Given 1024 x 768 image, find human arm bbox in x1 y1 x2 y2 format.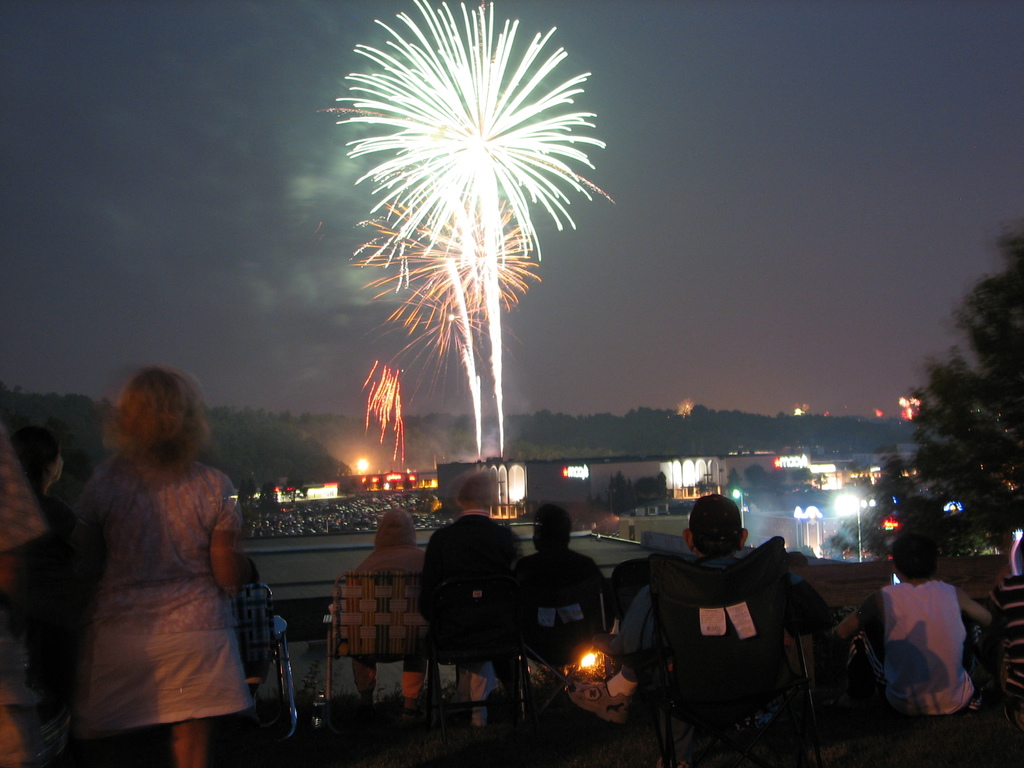
951 582 996 632.
